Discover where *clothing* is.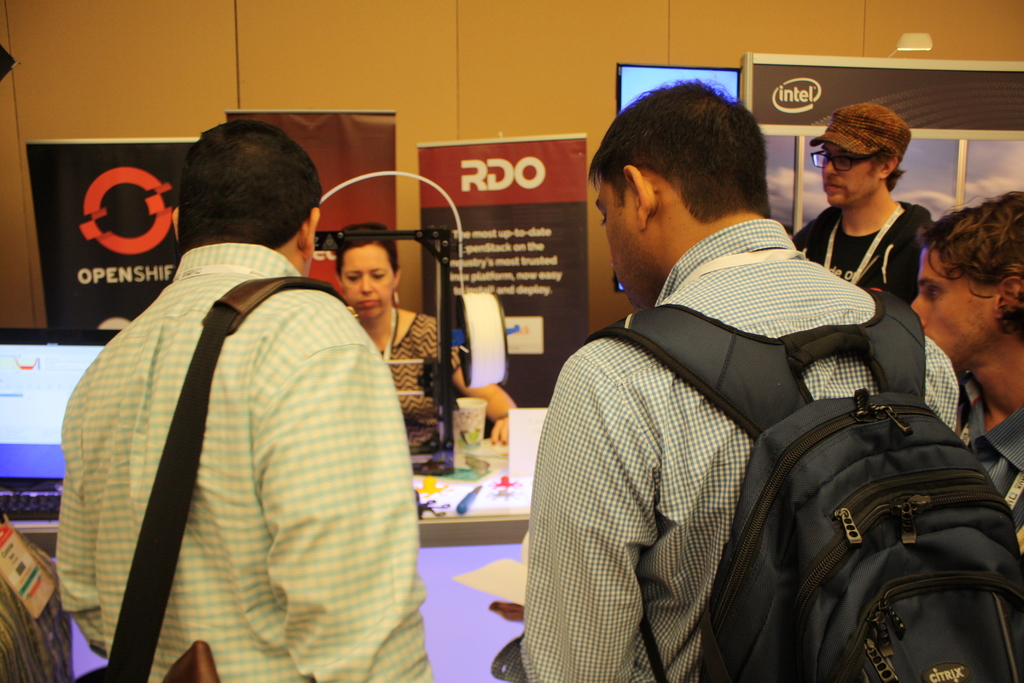
Discovered at box=[372, 315, 451, 456].
